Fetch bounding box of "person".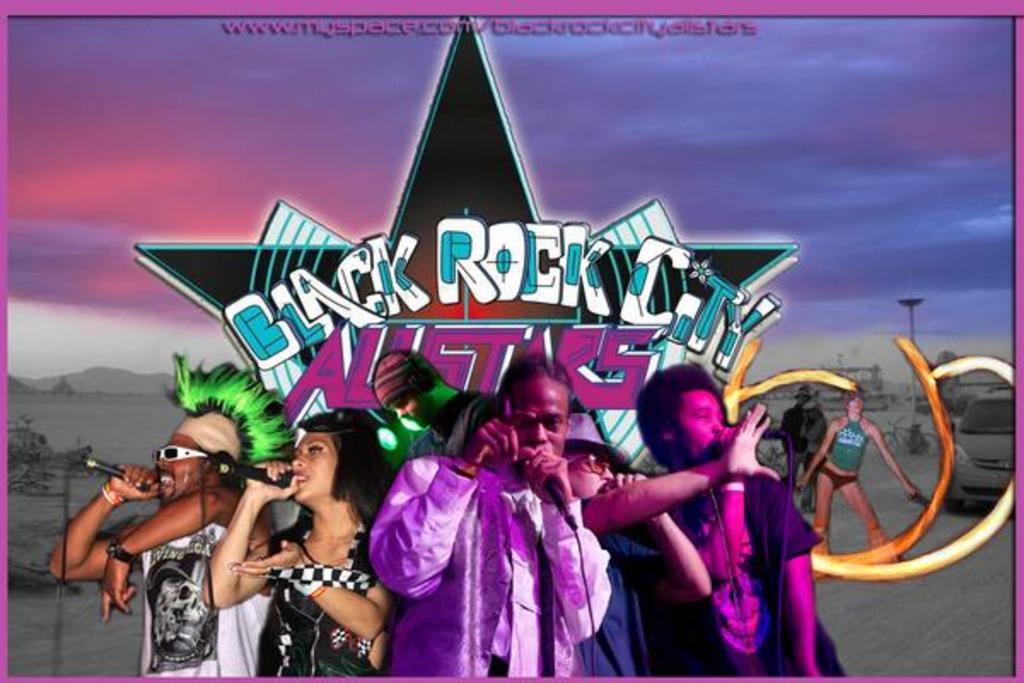
Bbox: x1=205, y1=406, x2=391, y2=680.
